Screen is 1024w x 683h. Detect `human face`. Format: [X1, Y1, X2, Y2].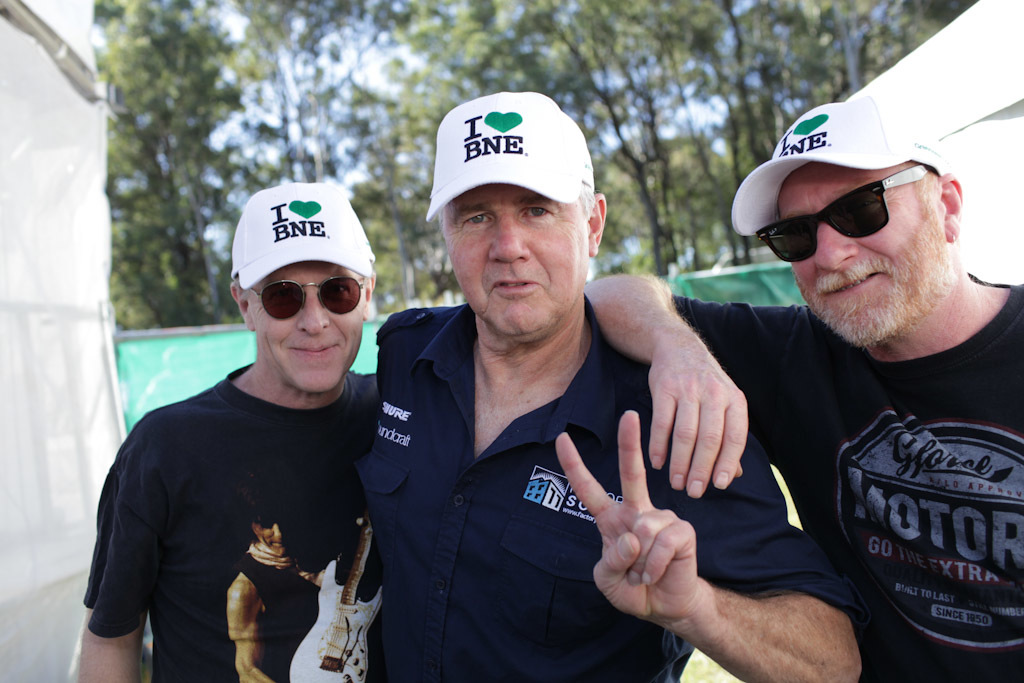
[231, 254, 369, 405].
